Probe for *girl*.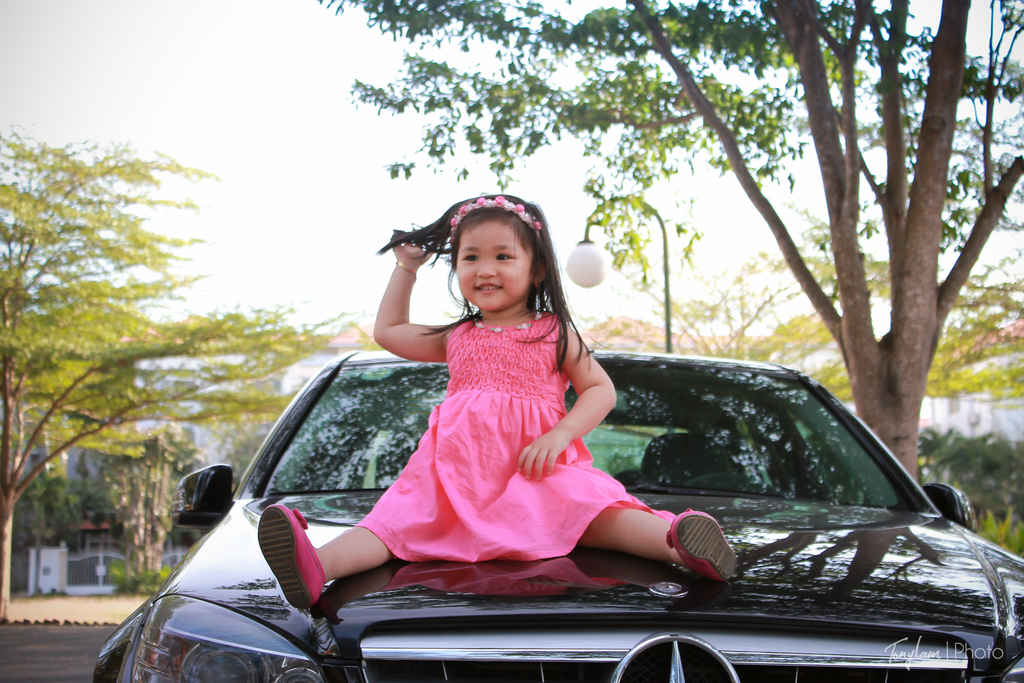
Probe result: (260, 193, 736, 609).
